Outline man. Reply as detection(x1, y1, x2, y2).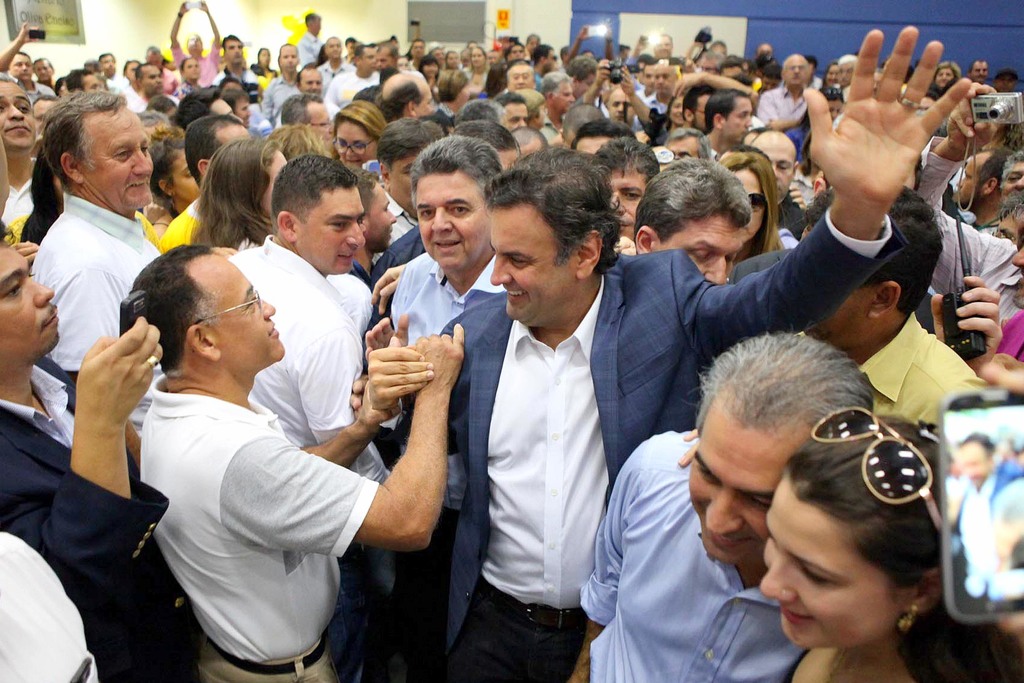
detection(220, 88, 253, 128).
